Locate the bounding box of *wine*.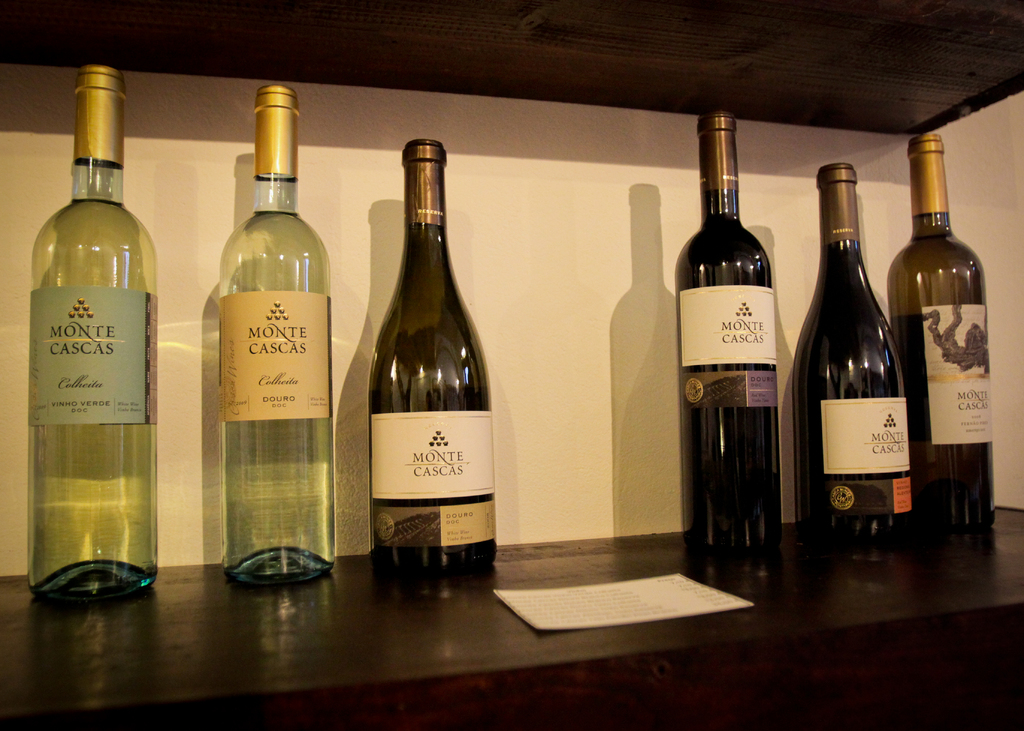
Bounding box: detection(18, 65, 157, 612).
